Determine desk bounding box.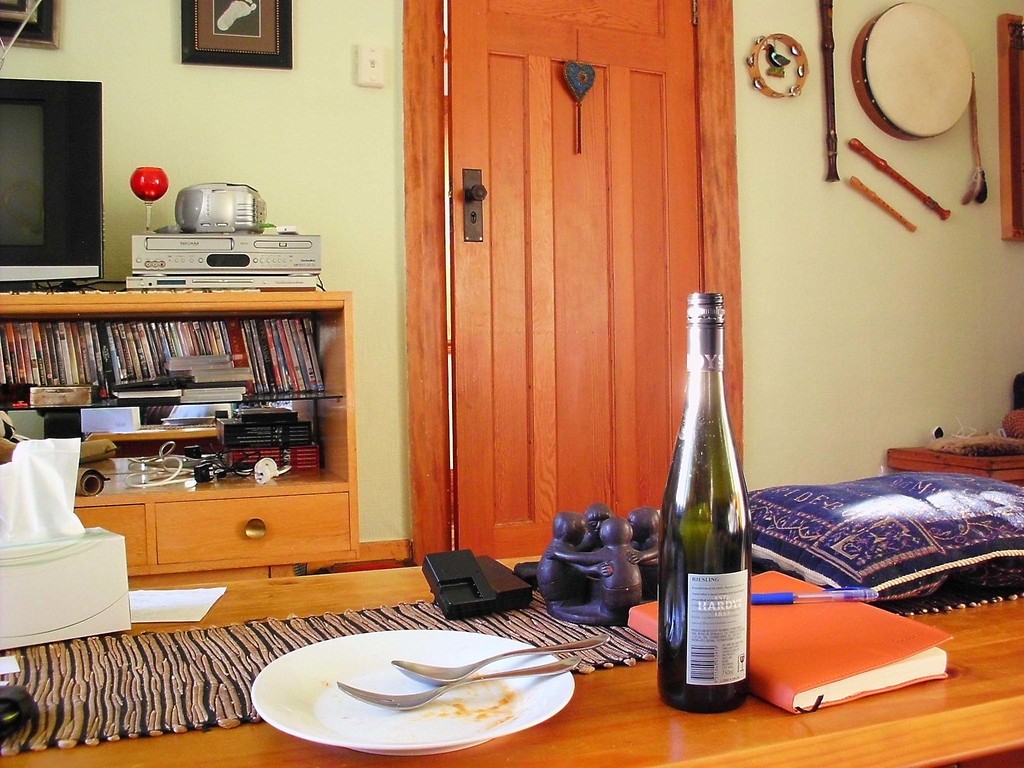
Determined: detection(0, 558, 1023, 767).
